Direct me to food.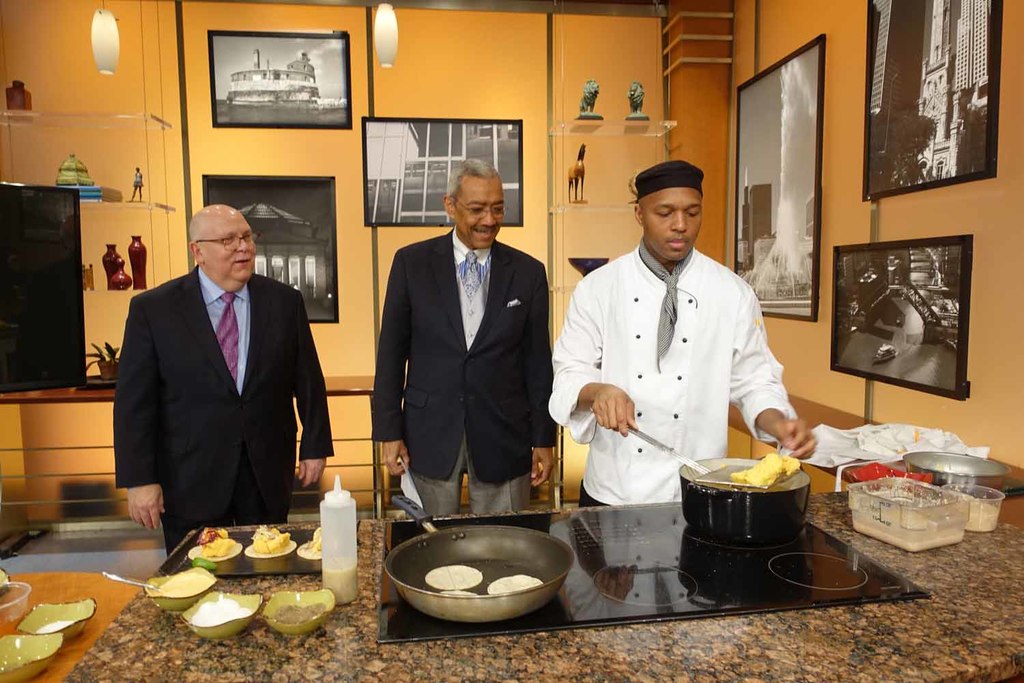
Direction: box(309, 525, 322, 553).
